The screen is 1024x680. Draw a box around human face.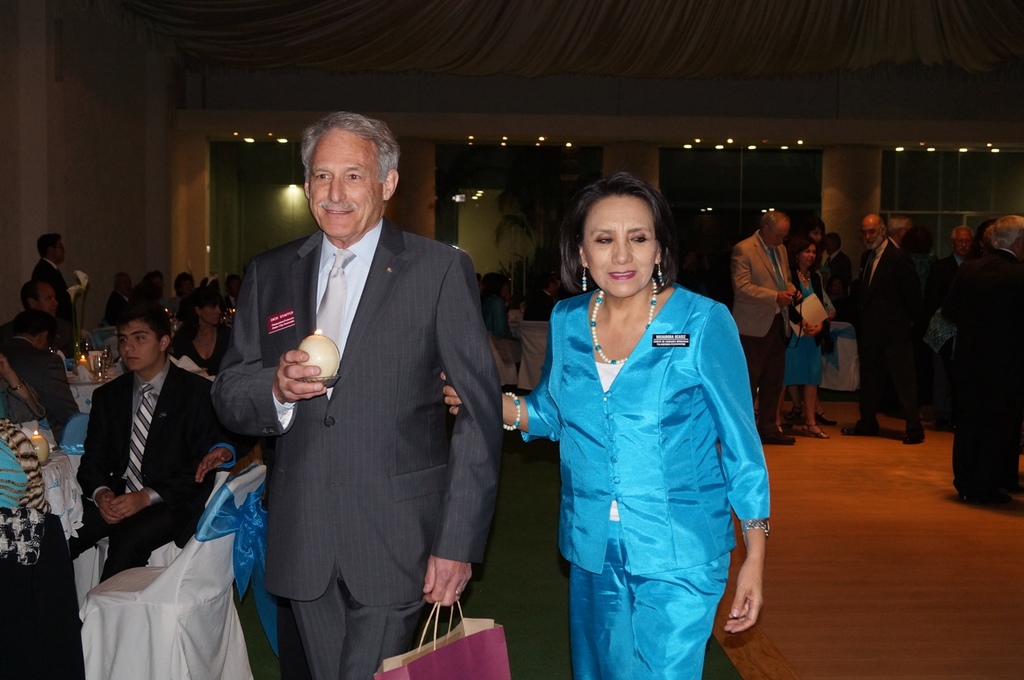
l=958, t=235, r=967, b=245.
